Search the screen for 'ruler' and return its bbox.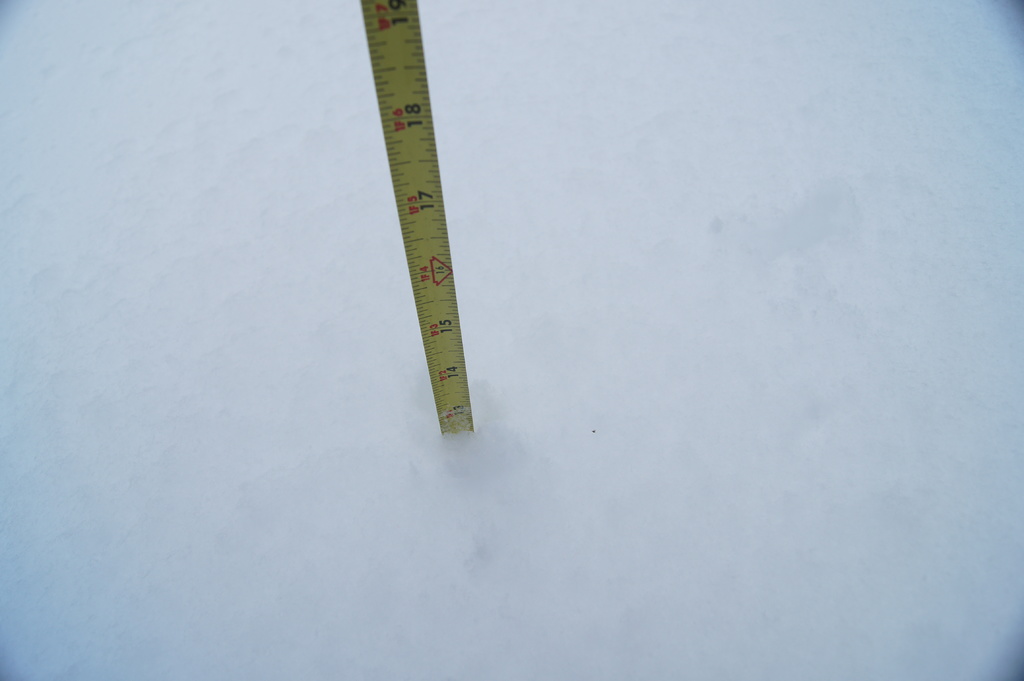
Found: left=360, top=1, right=473, bottom=435.
